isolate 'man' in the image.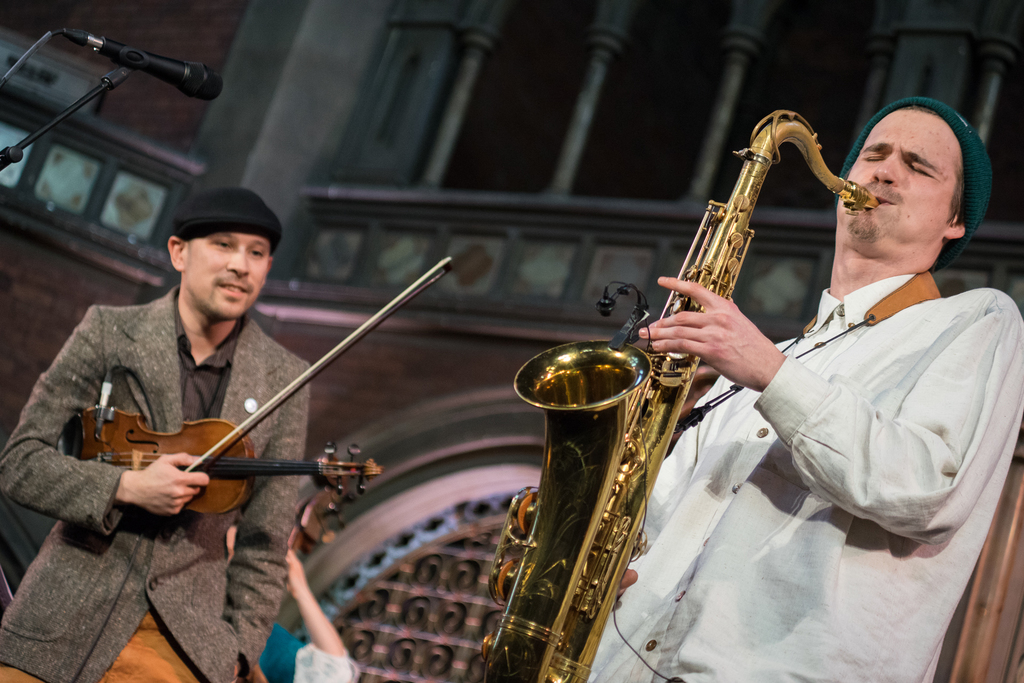
Isolated region: (0,181,313,682).
